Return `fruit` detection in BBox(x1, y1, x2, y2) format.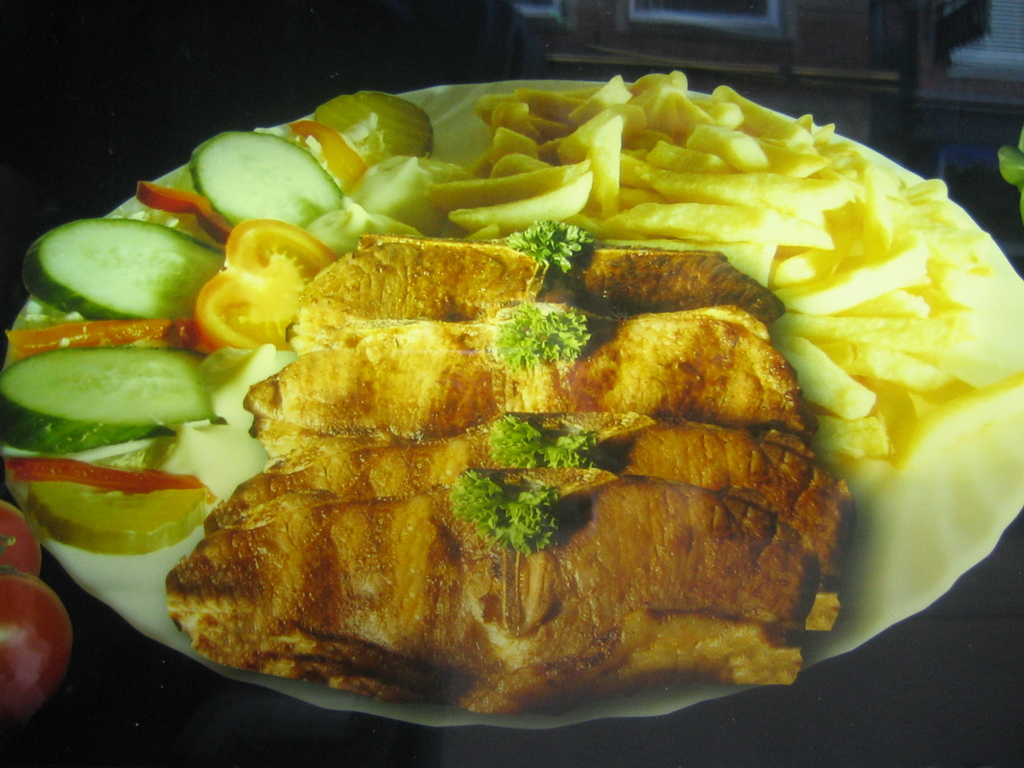
BBox(0, 502, 44, 582).
